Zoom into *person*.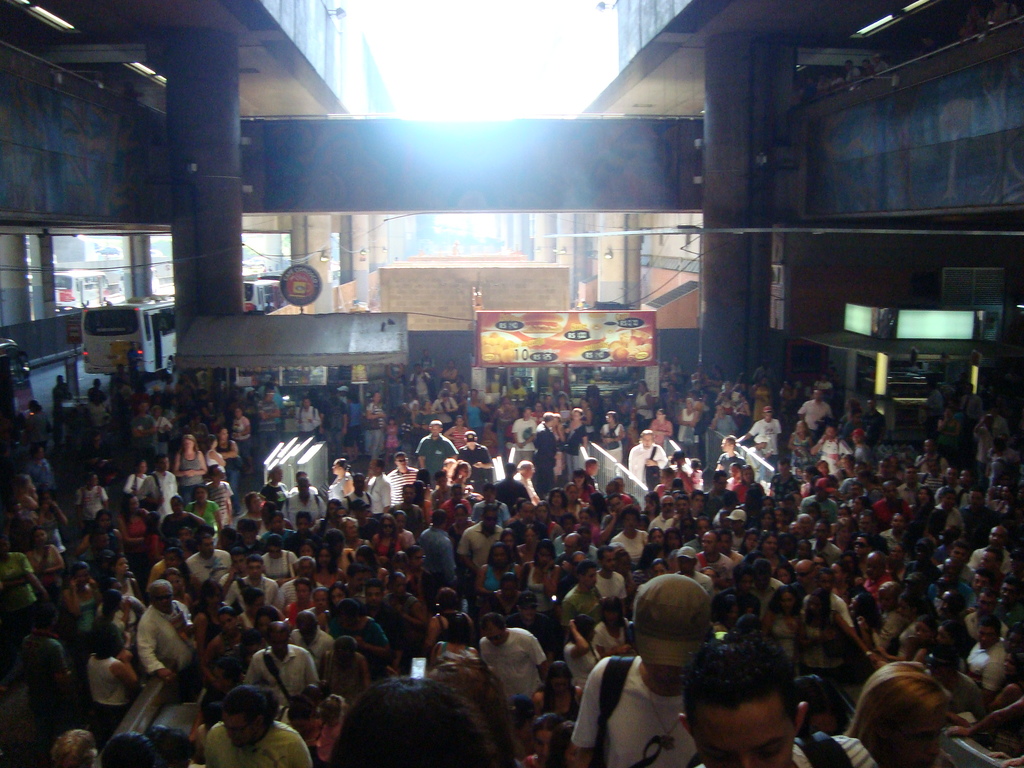
Zoom target: pyautogui.locateOnScreen(988, 438, 1022, 484).
